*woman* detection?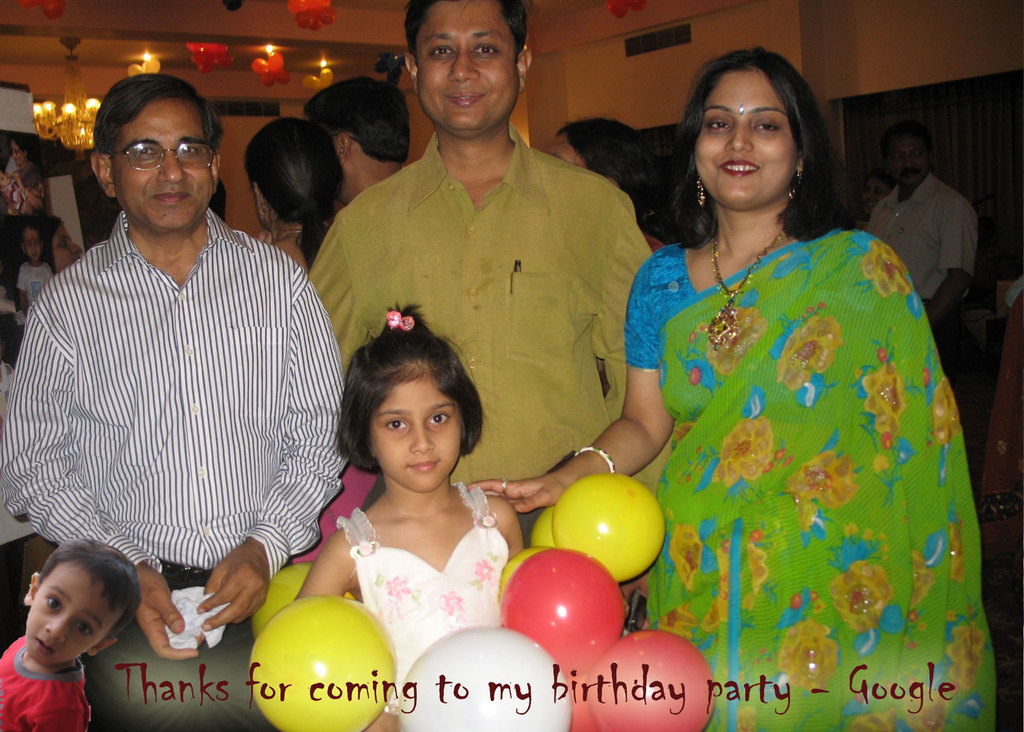
<region>246, 119, 344, 272</region>
